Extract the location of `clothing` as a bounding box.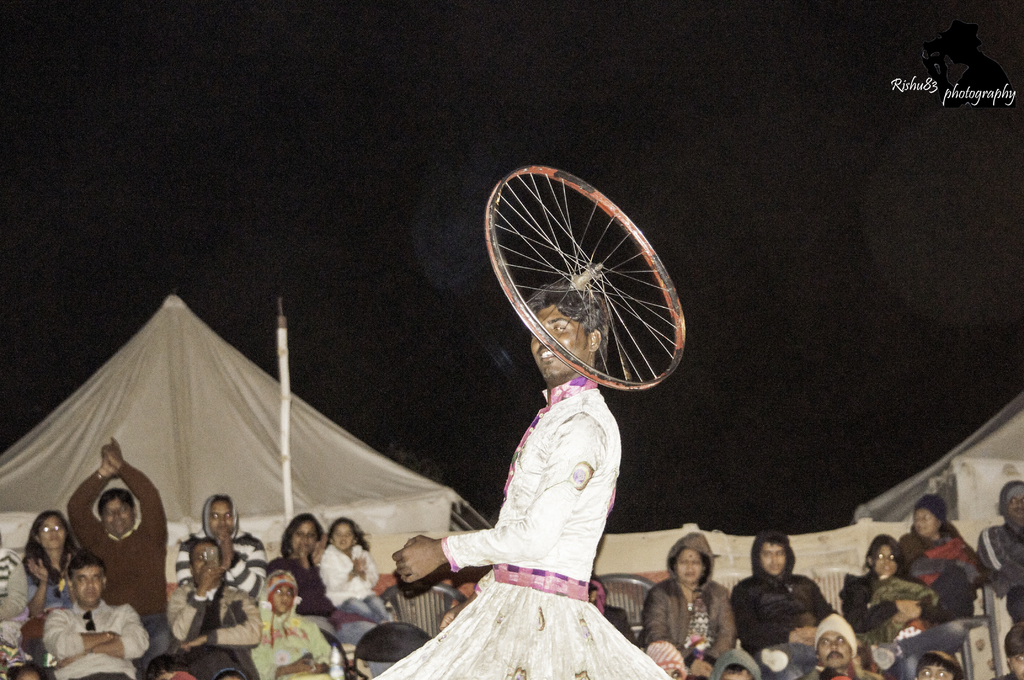
bbox=[268, 549, 397, 679].
